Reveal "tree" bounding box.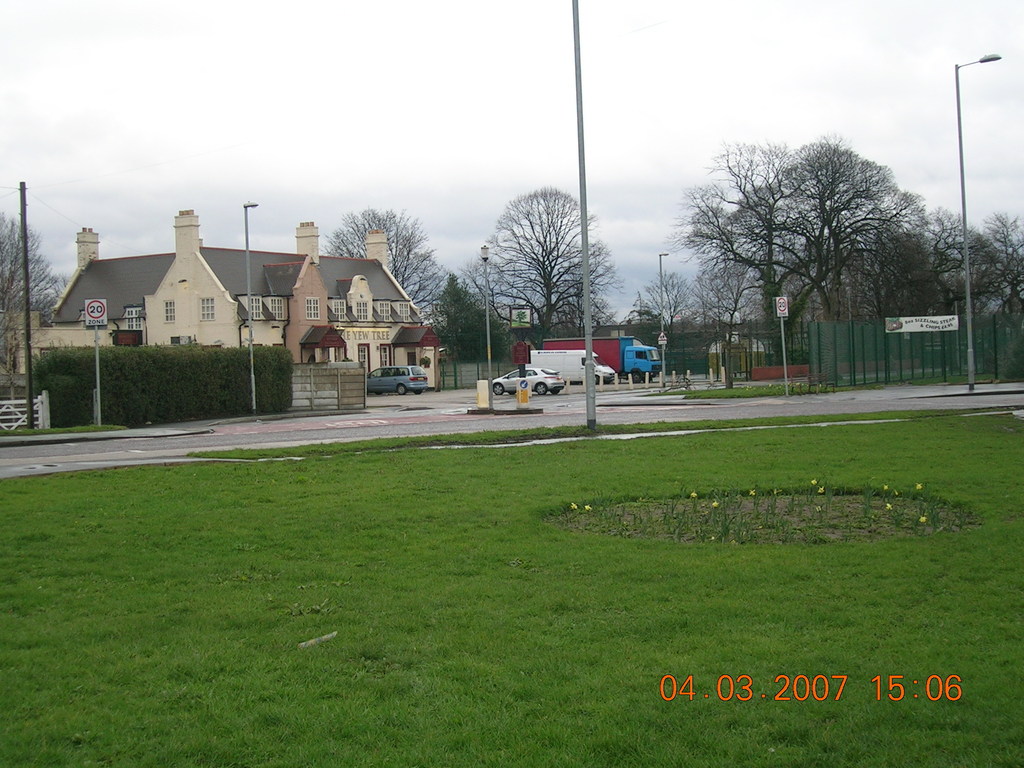
Revealed: Rect(723, 125, 954, 319).
